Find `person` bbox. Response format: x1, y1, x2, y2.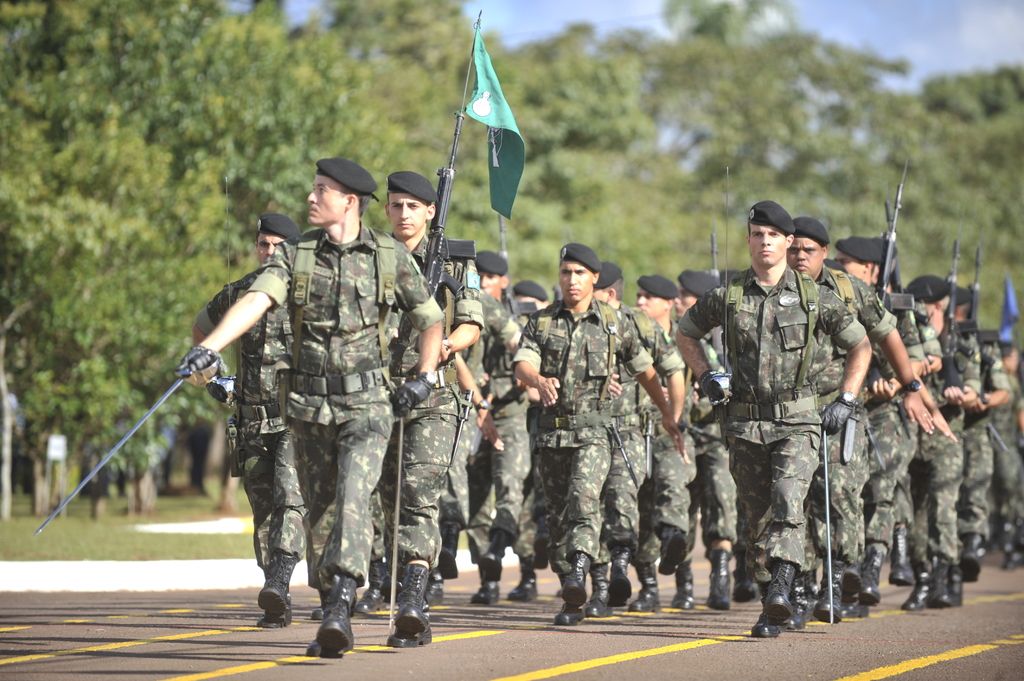
633, 273, 692, 616.
